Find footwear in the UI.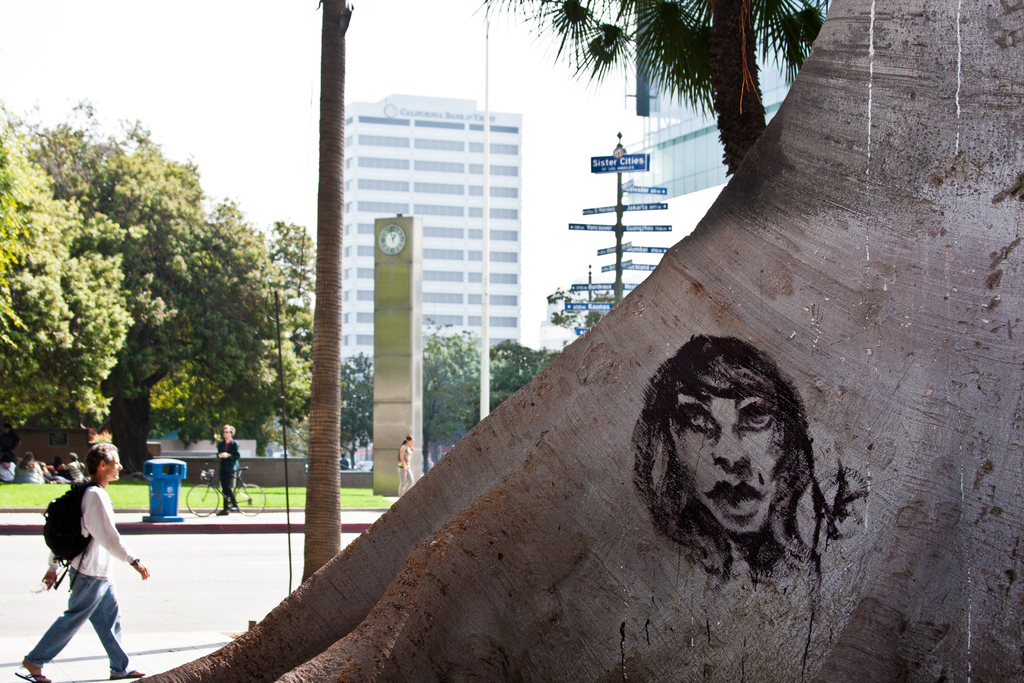
UI element at [13, 673, 49, 680].
